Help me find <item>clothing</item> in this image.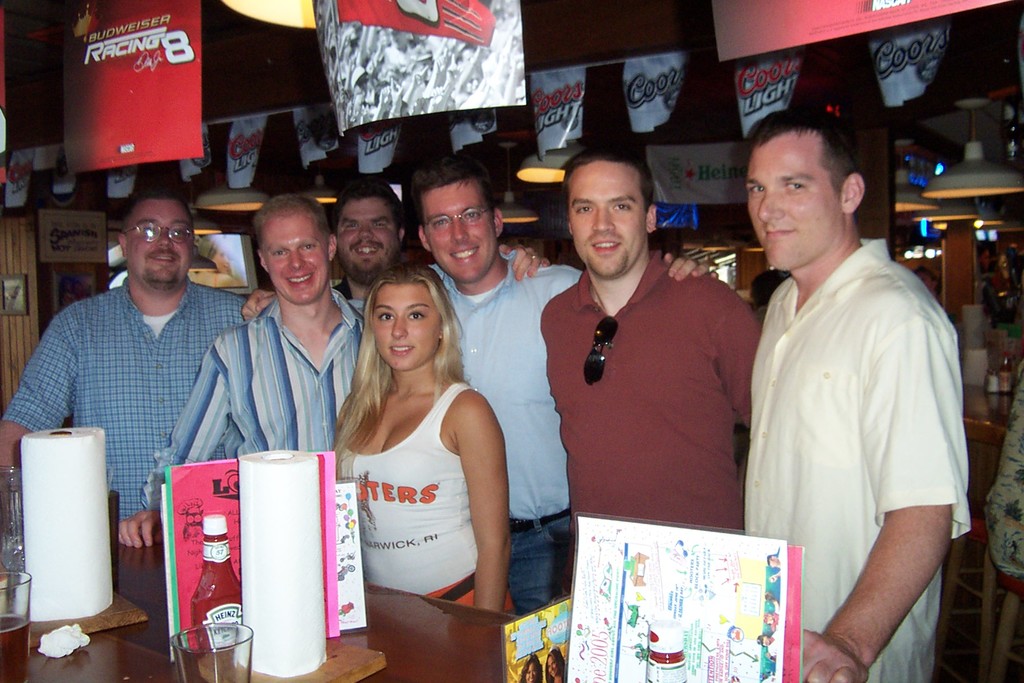
Found it: [left=139, top=297, right=385, bottom=520].
